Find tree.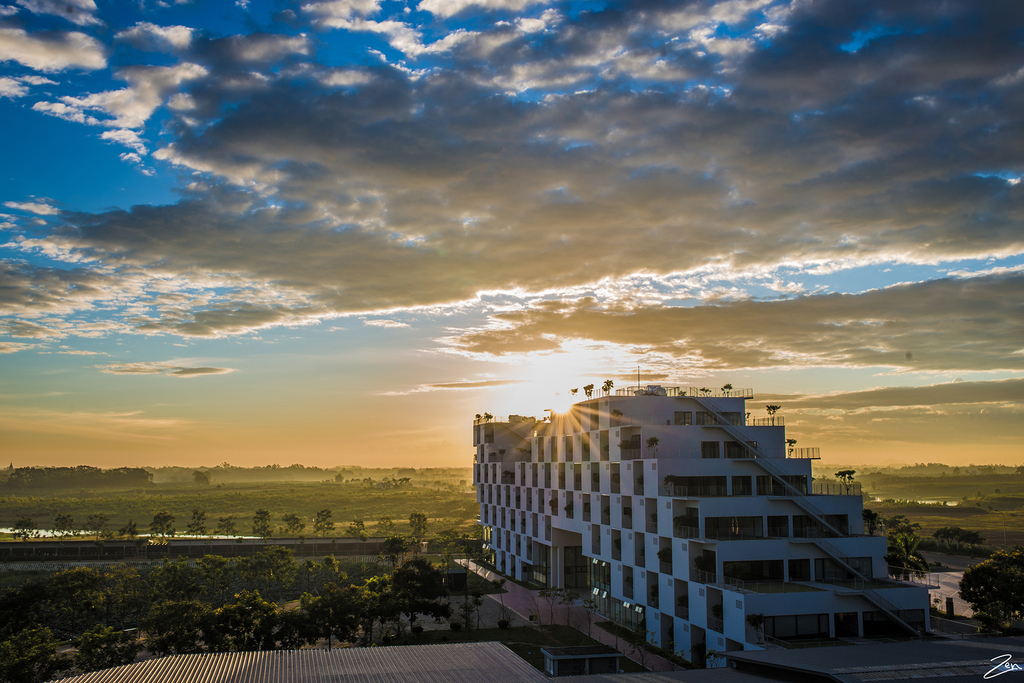
[left=964, top=552, right=1023, bottom=641].
